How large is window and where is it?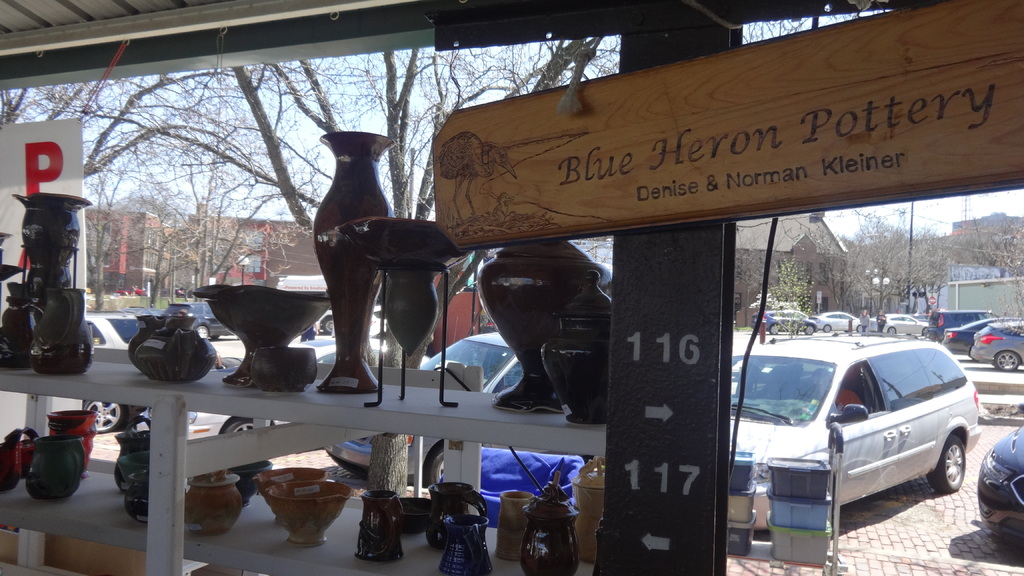
Bounding box: [489,350,527,390].
